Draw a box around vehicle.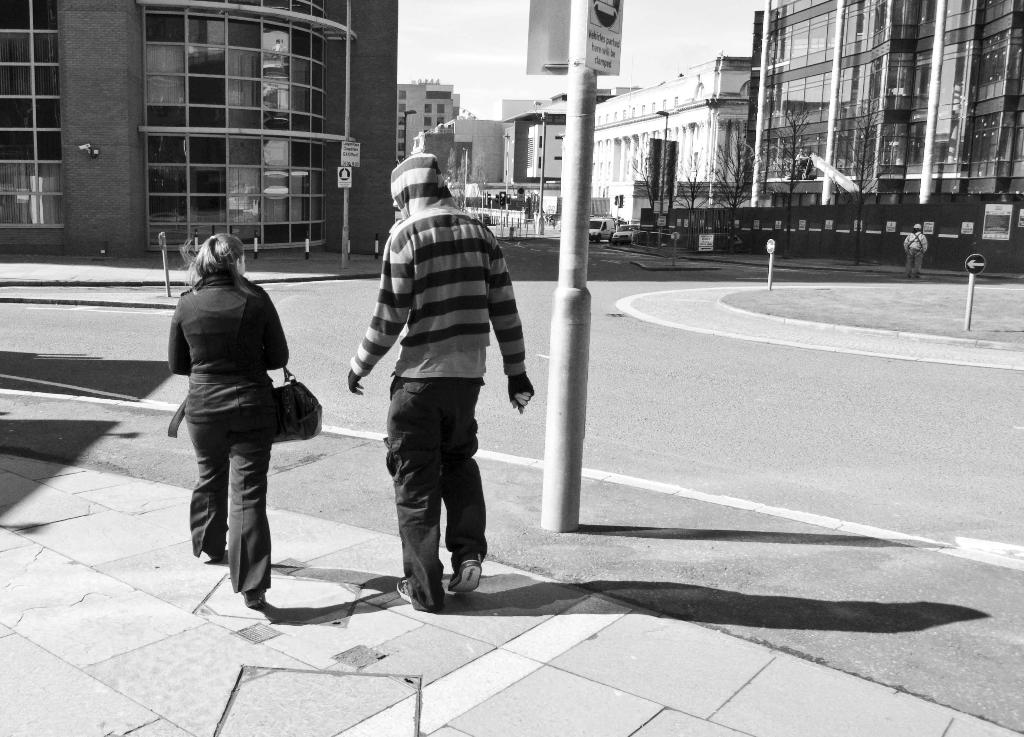
left=611, top=222, right=634, bottom=242.
